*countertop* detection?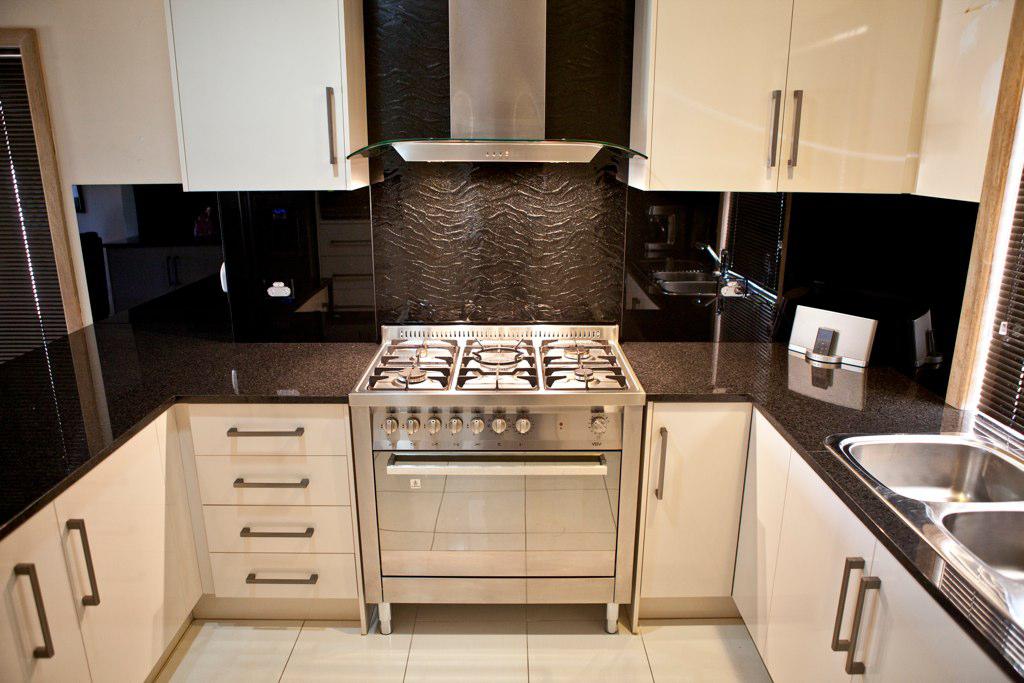
bbox(622, 328, 1023, 682)
